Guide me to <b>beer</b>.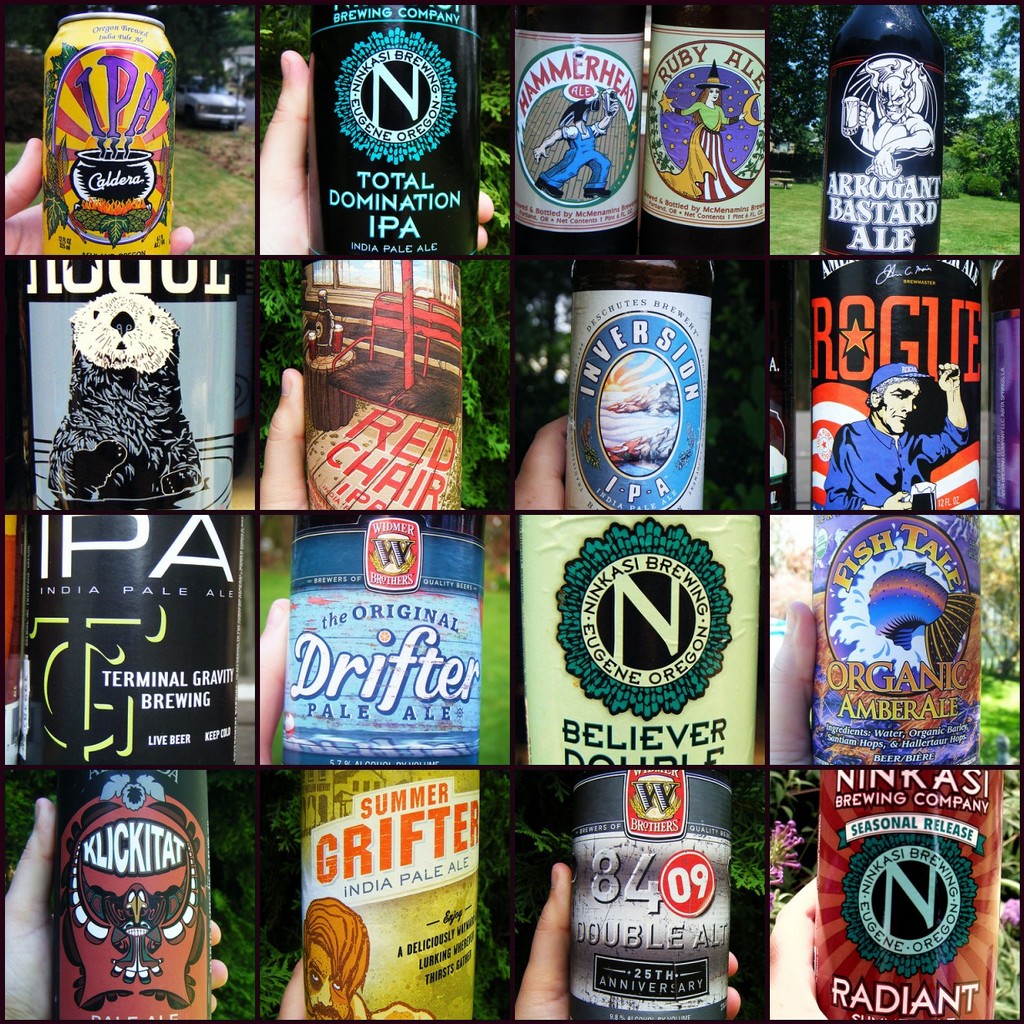
Guidance: <region>800, 516, 985, 778</region>.
